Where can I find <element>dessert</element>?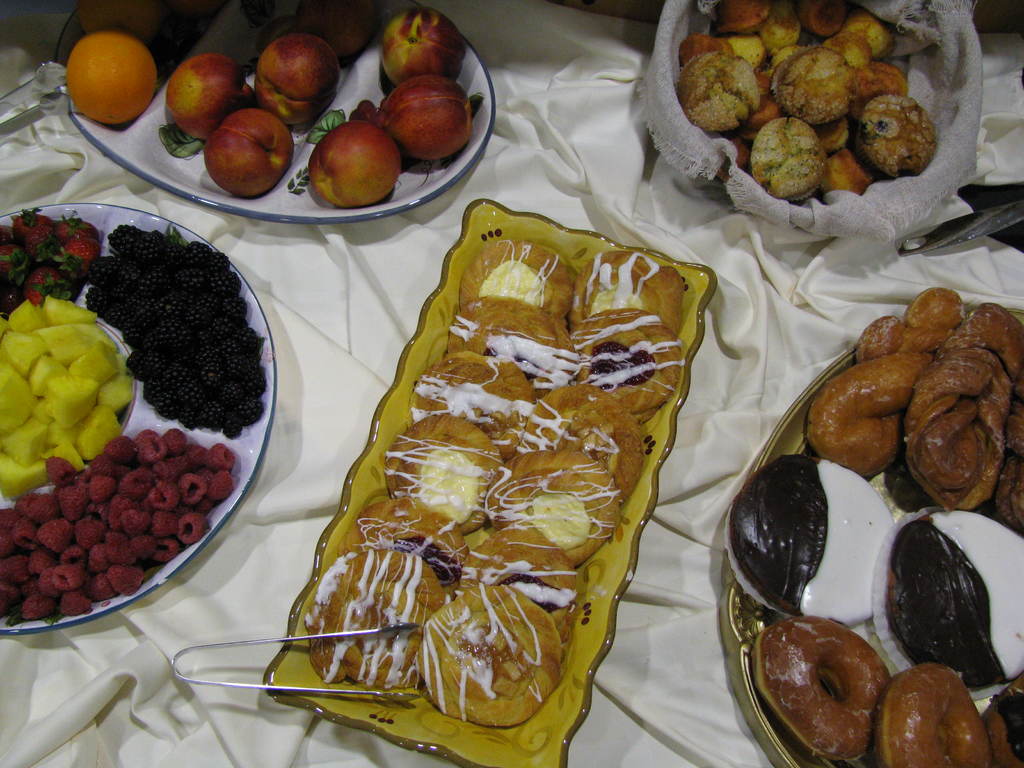
You can find it at select_region(796, 301, 1012, 535).
